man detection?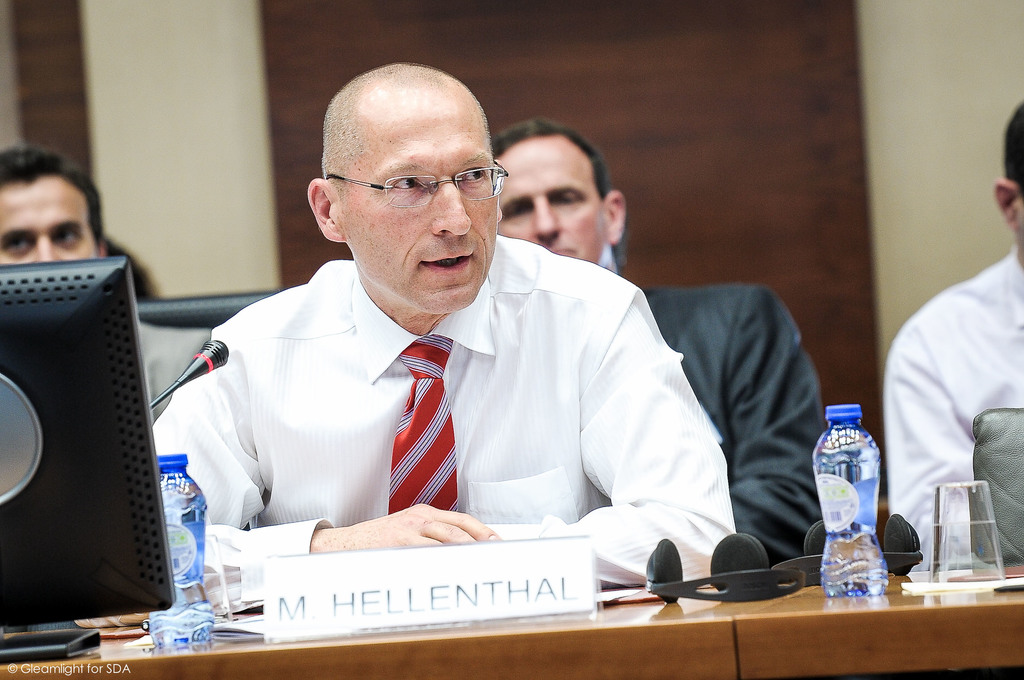
bbox=[0, 142, 213, 423]
